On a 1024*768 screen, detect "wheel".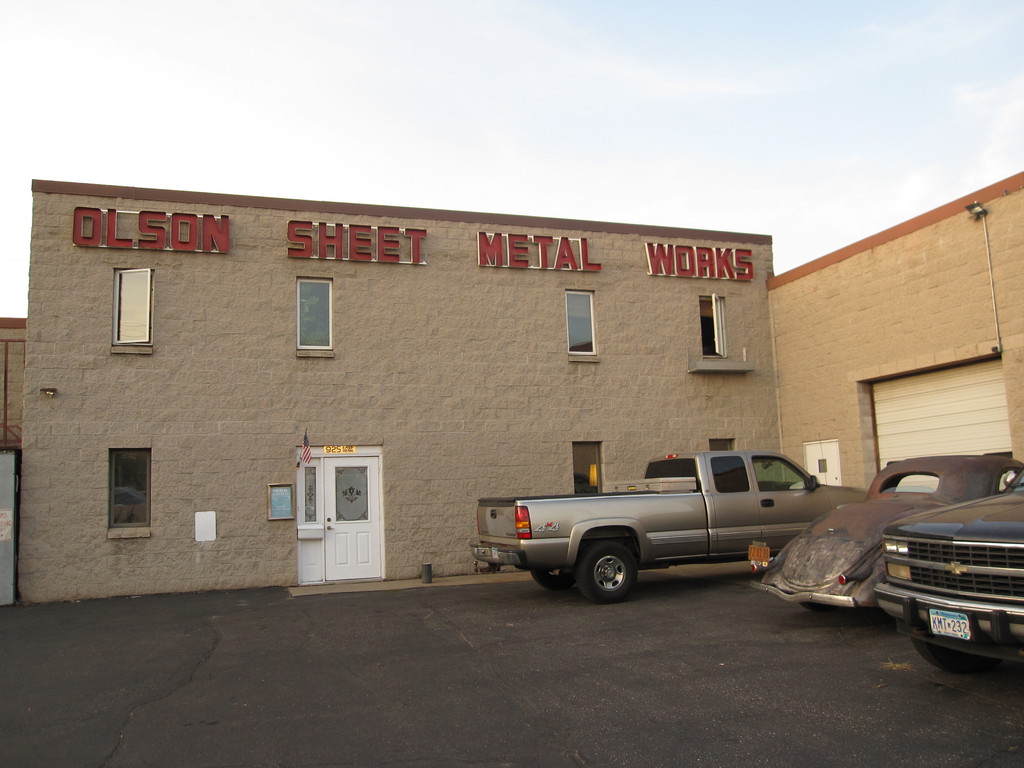
912,641,981,678.
